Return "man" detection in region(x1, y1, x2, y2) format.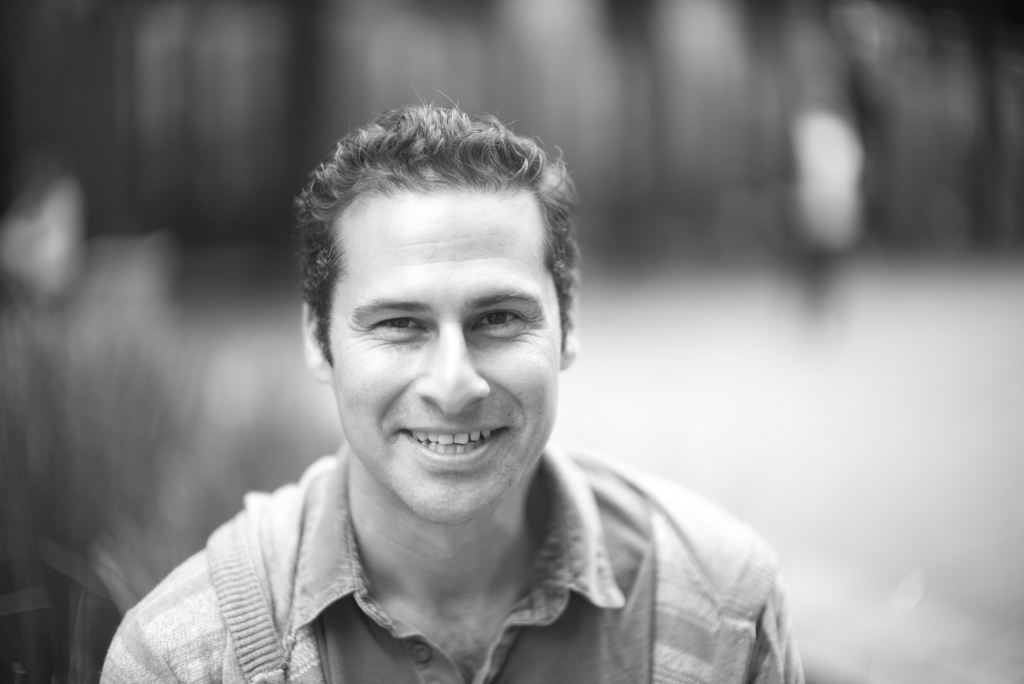
region(92, 104, 801, 677).
